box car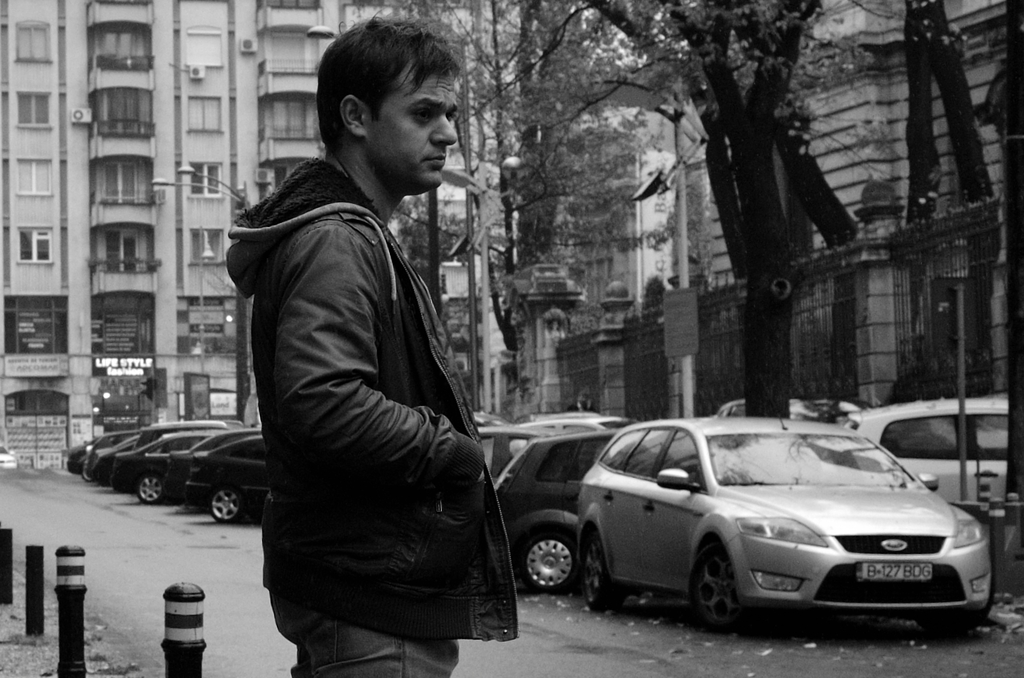
select_region(86, 429, 144, 482)
